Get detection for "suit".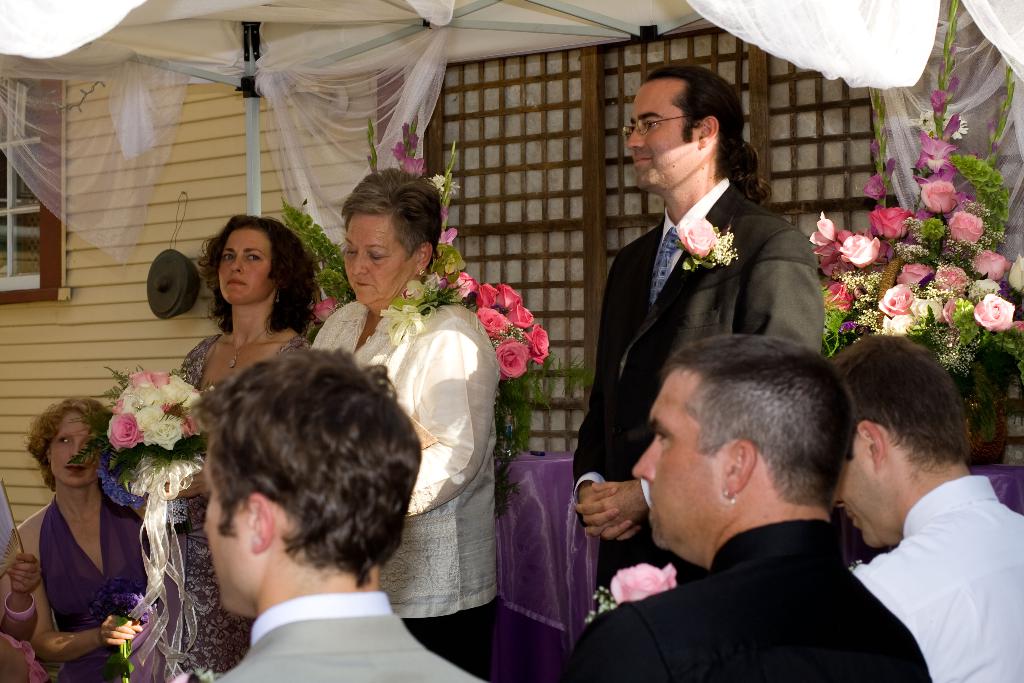
Detection: (x1=549, y1=516, x2=936, y2=682).
